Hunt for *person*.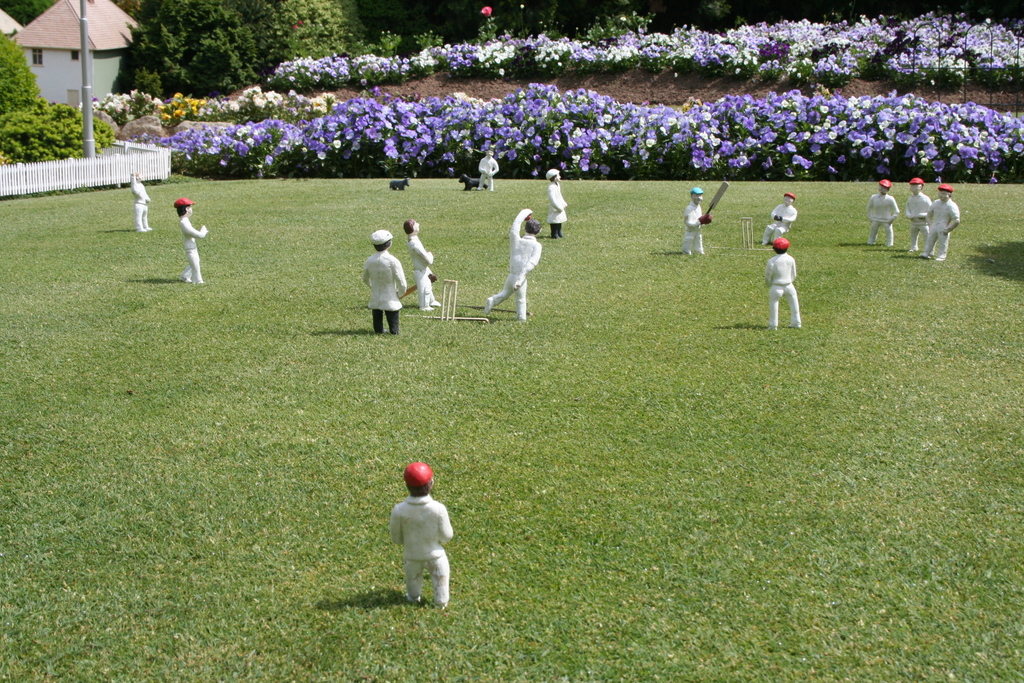
Hunted down at region(131, 162, 148, 231).
